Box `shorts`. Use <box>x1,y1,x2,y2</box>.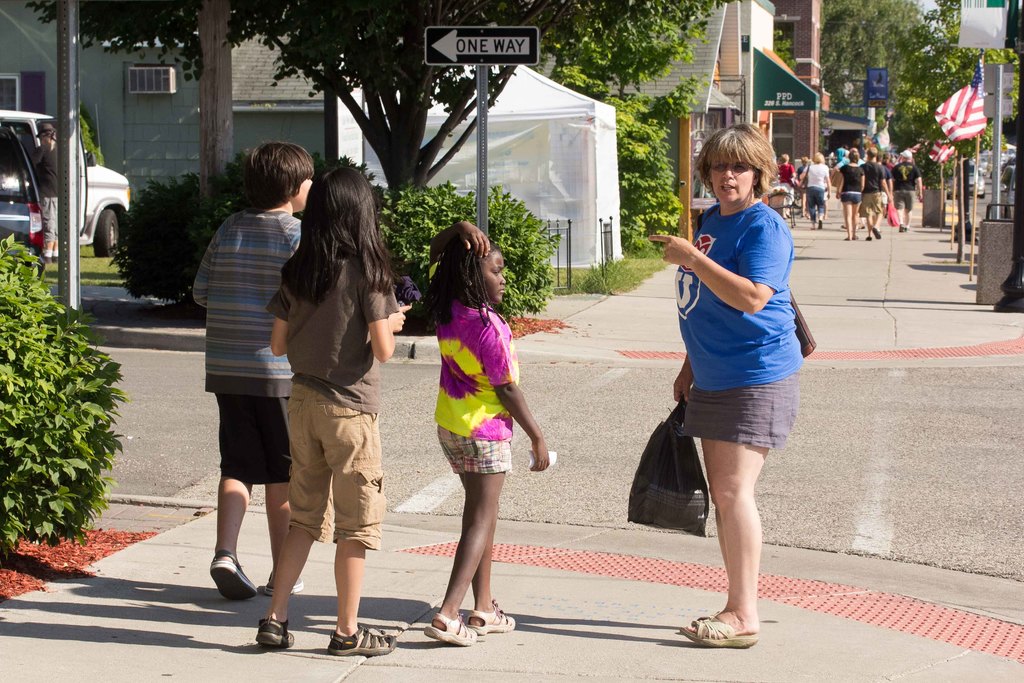
<box>434,425,509,473</box>.
